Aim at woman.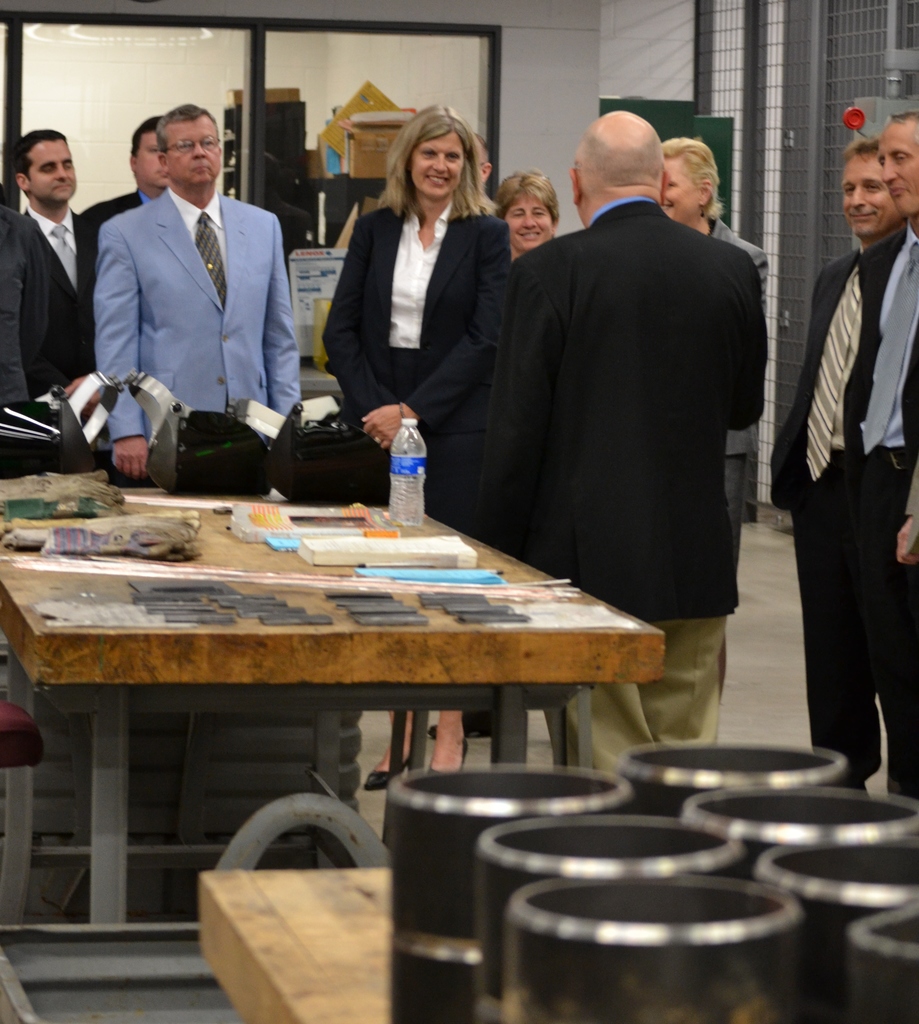
Aimed at [x1=443, y1=176, x2=567, y2=737].
